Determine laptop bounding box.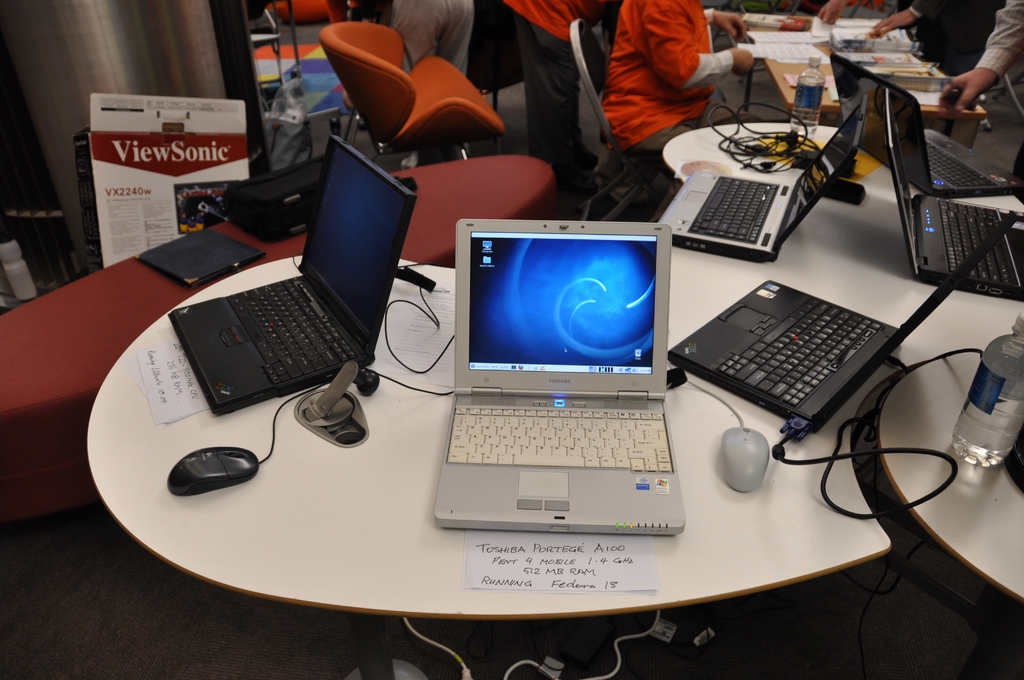
Determined: bbox(430, 218, 686, 533).
